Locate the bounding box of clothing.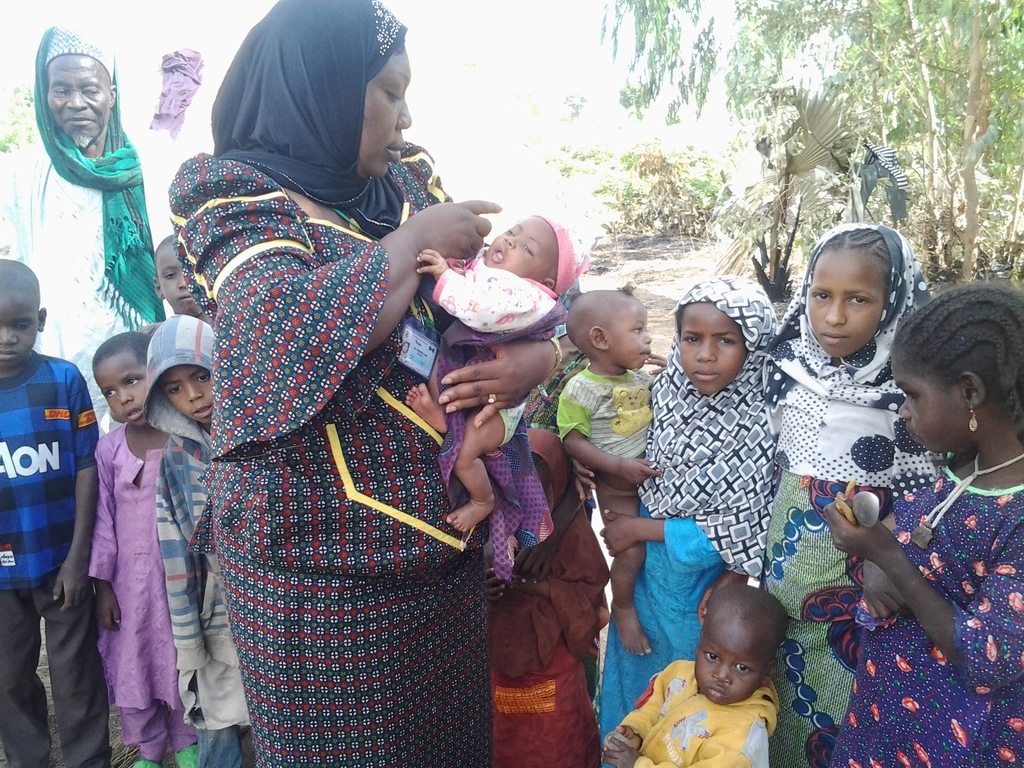
Bounding box: region(765, 224, 952, 767).
